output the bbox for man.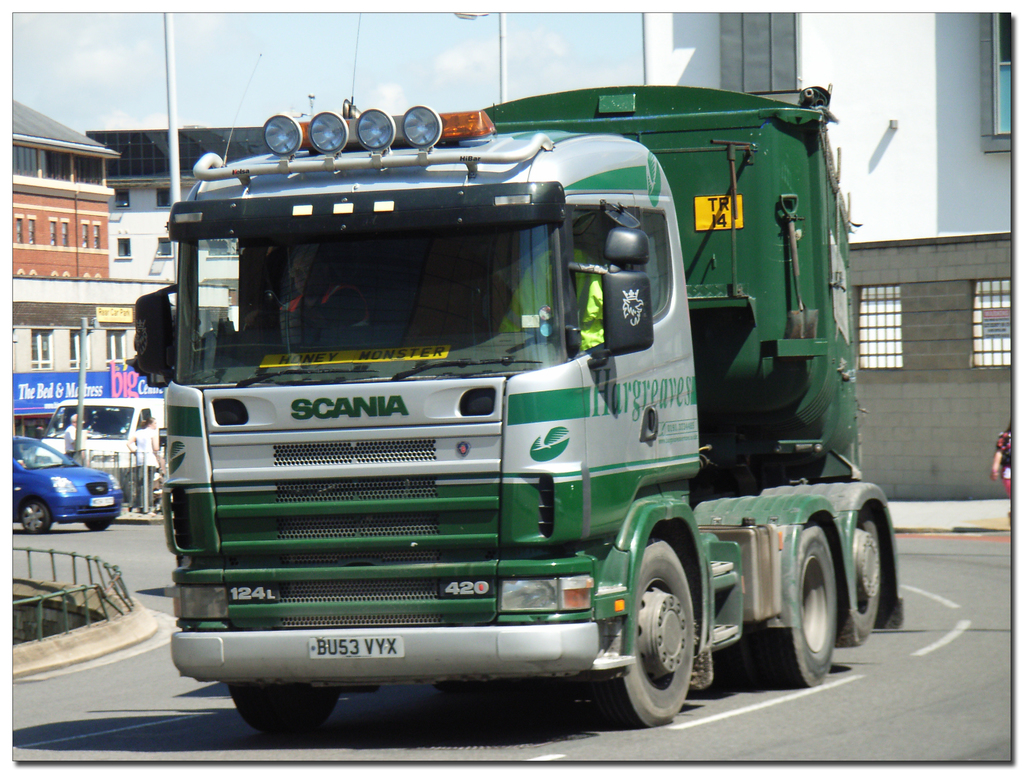
locate(261, 248, 367, 350).
